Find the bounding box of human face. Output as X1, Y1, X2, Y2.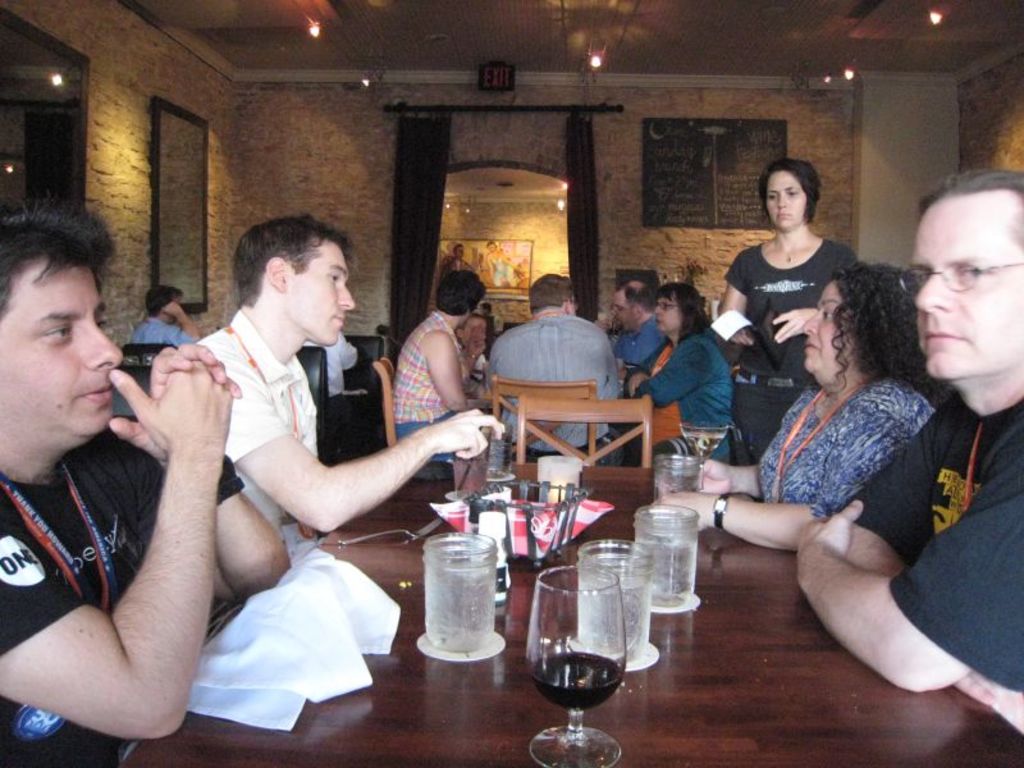
909, 197, 1023, 374.
